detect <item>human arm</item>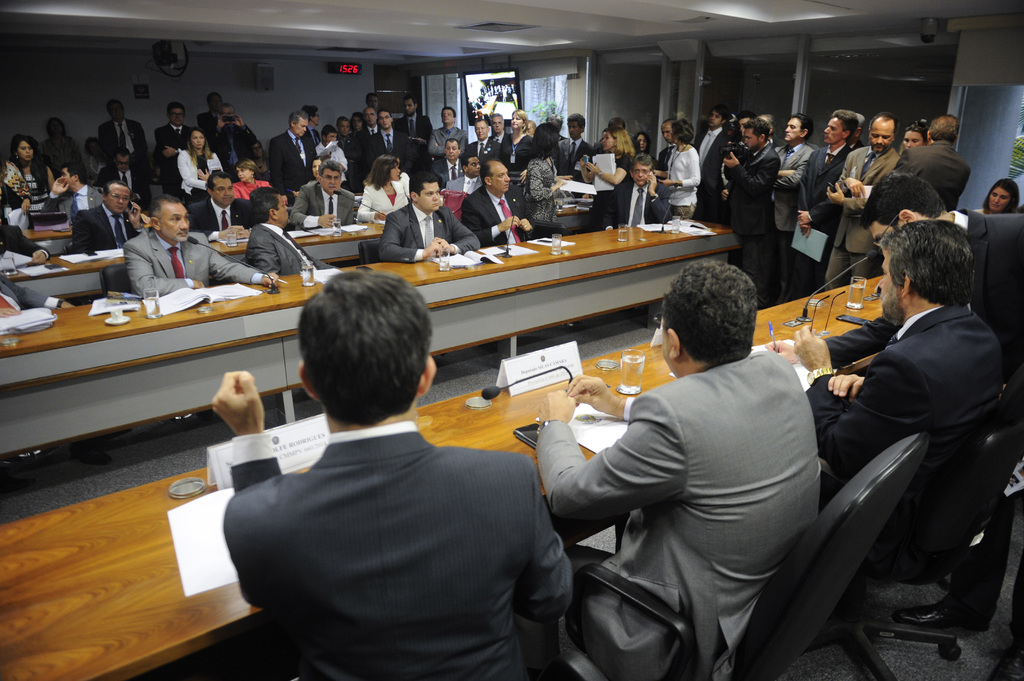
Rect(248, 227, 279, 273)
